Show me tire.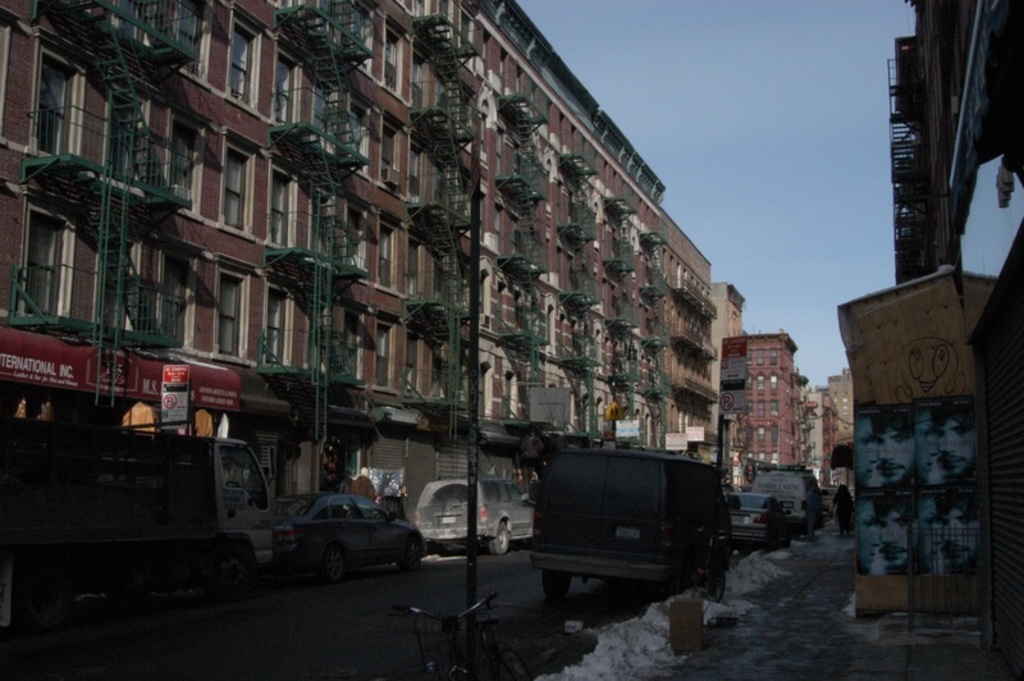
tire is here: (494, 644, 526, 680).
